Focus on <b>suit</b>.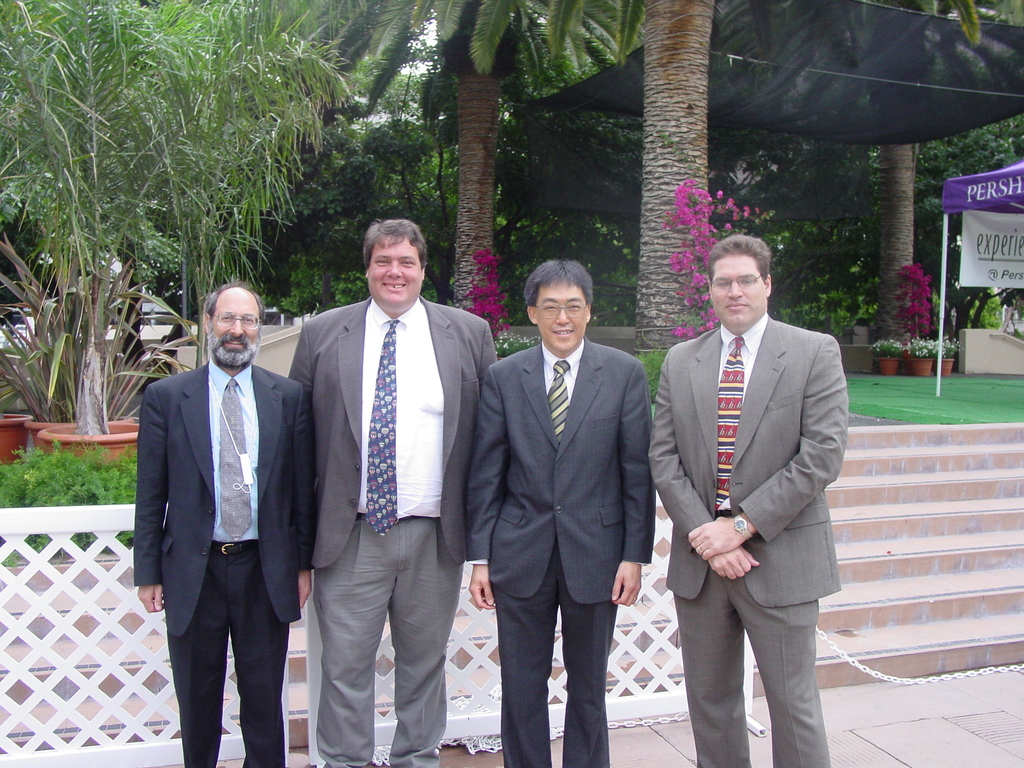
Focused at x1=467 y1=335 x2=662 y2=767.
